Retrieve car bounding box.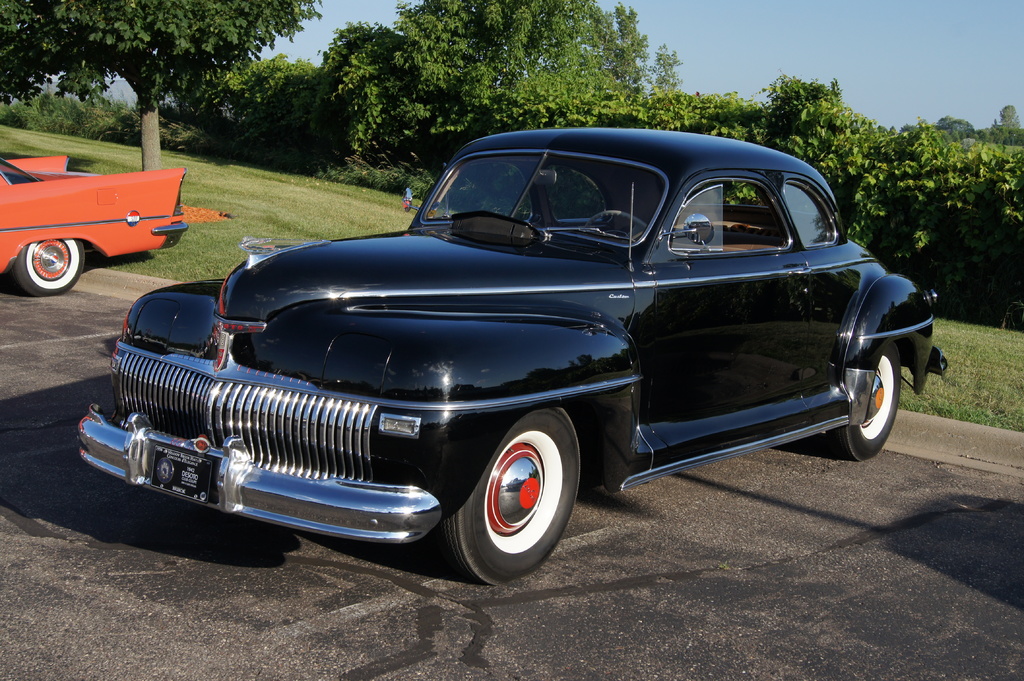
Bounding box: detection(76, 128, 949, 587).
